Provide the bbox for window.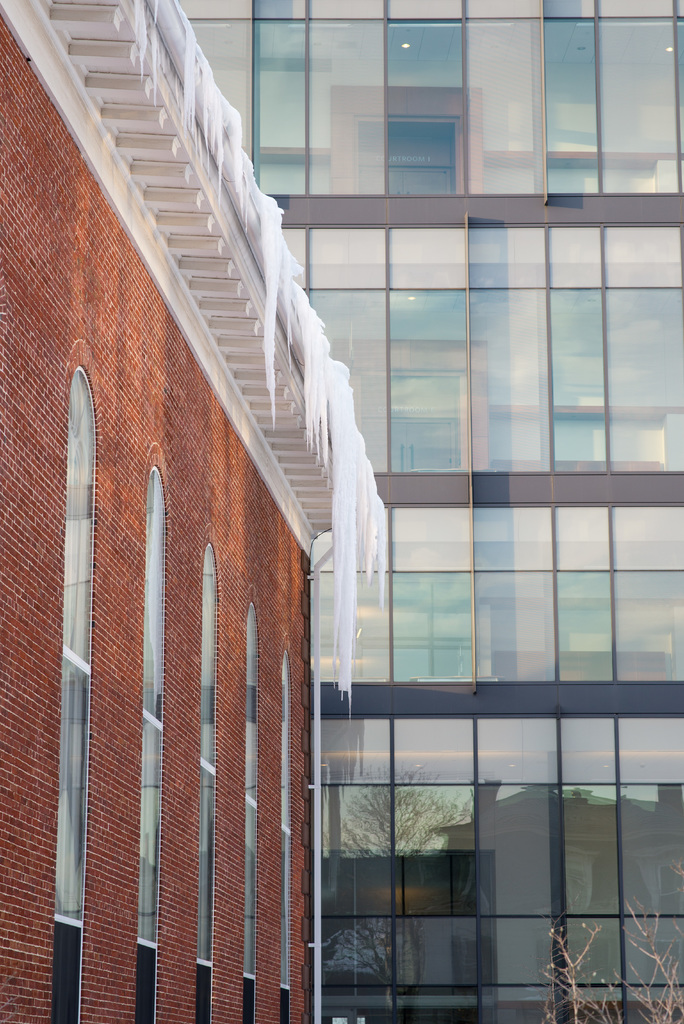
bbox(284, 655, 297, 991).
